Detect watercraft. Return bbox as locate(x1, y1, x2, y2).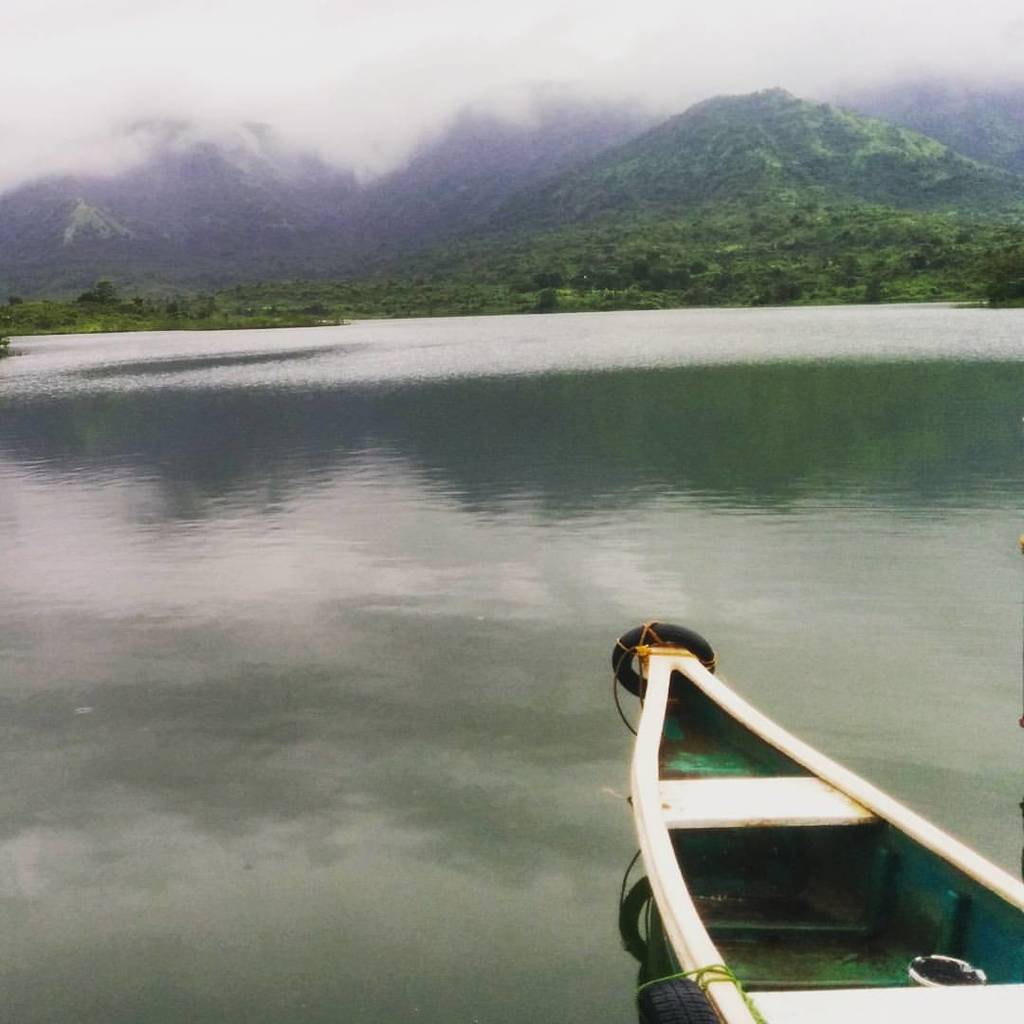
locate(601, 631, 1023, 1015).
